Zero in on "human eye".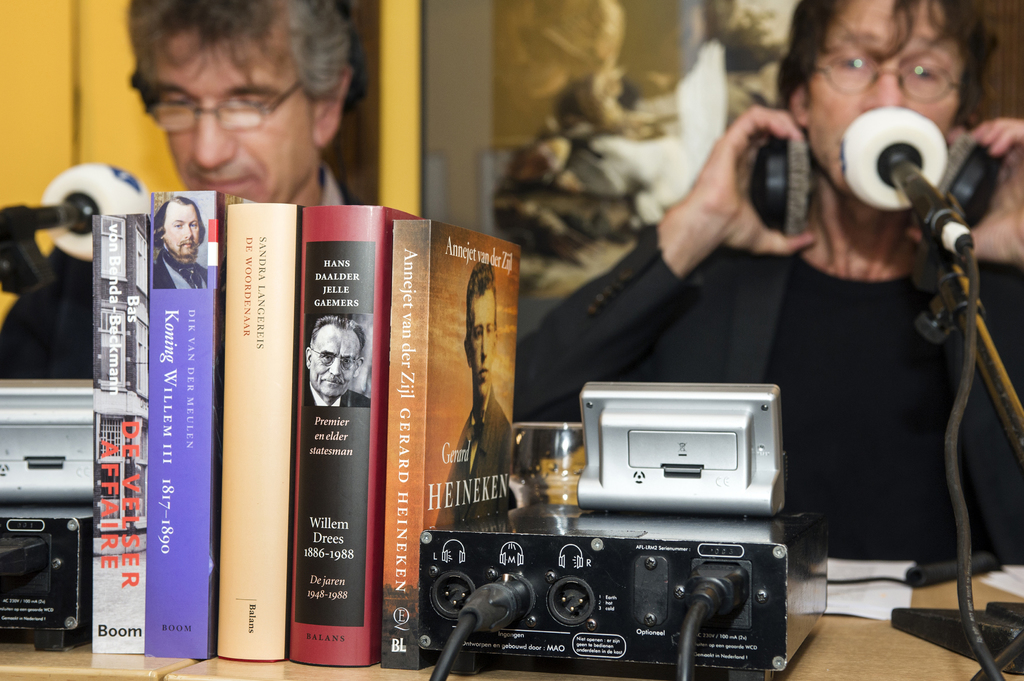
Zeroed in: left=157, top=93, right=185, bottom=111.
